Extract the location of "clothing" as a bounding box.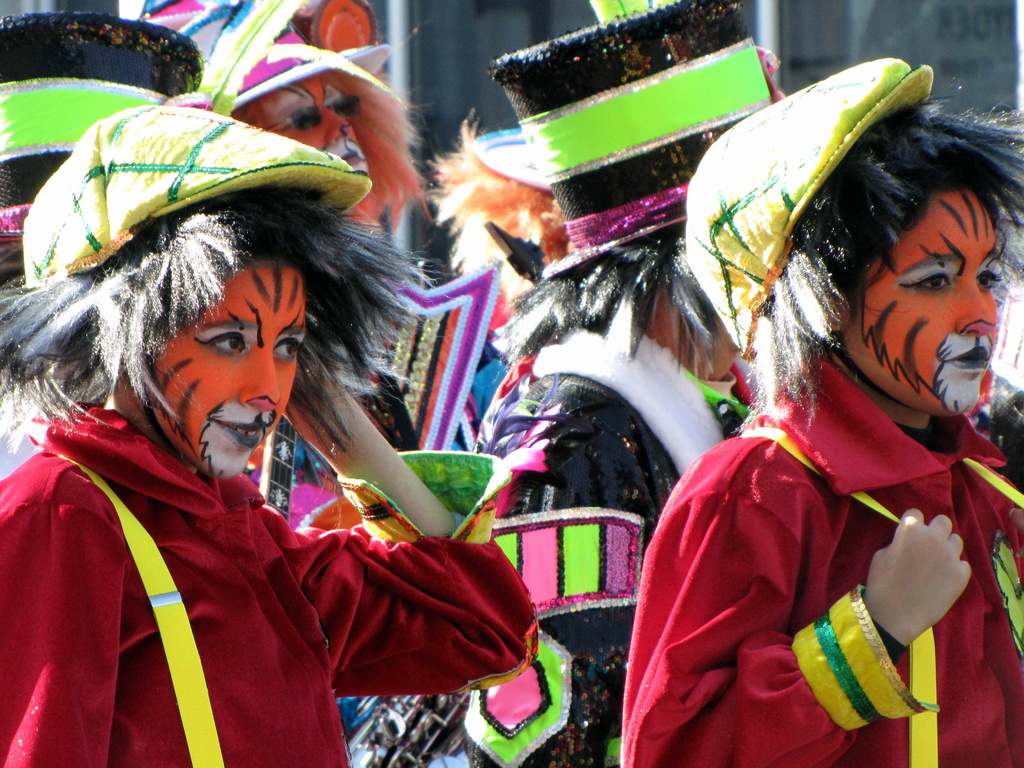
(left=254, top=269, right=501, bottom=504).
